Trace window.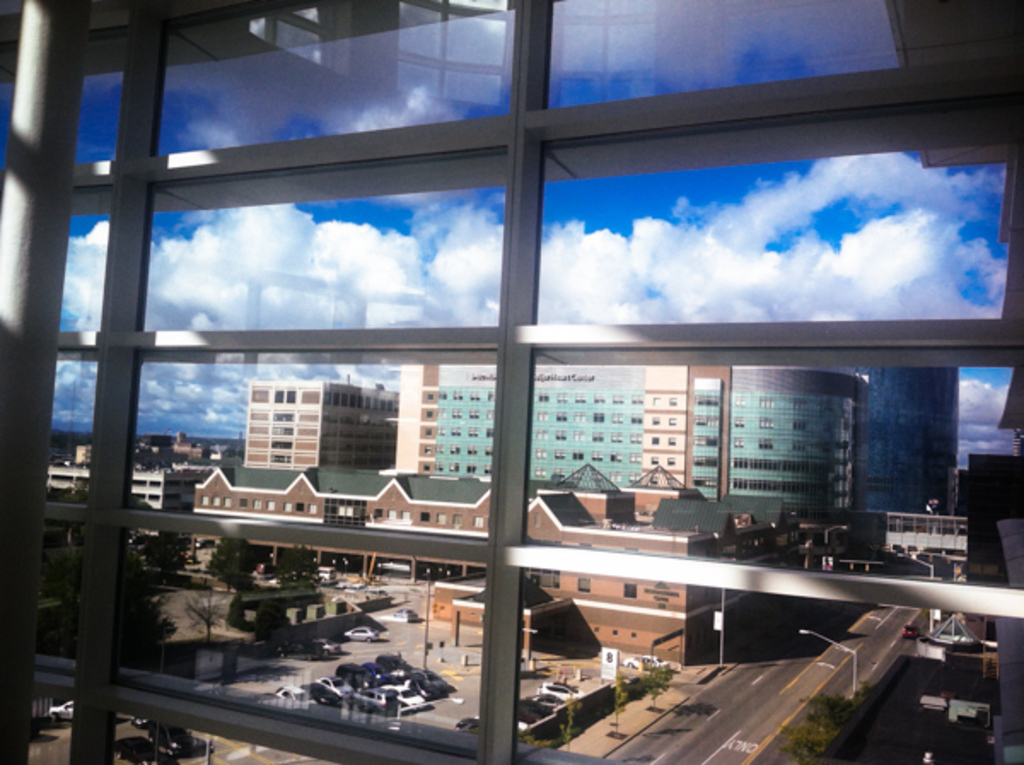
Traced to {"x1": 420, "y1": 509, "x2": 430, "y2": 523}.
